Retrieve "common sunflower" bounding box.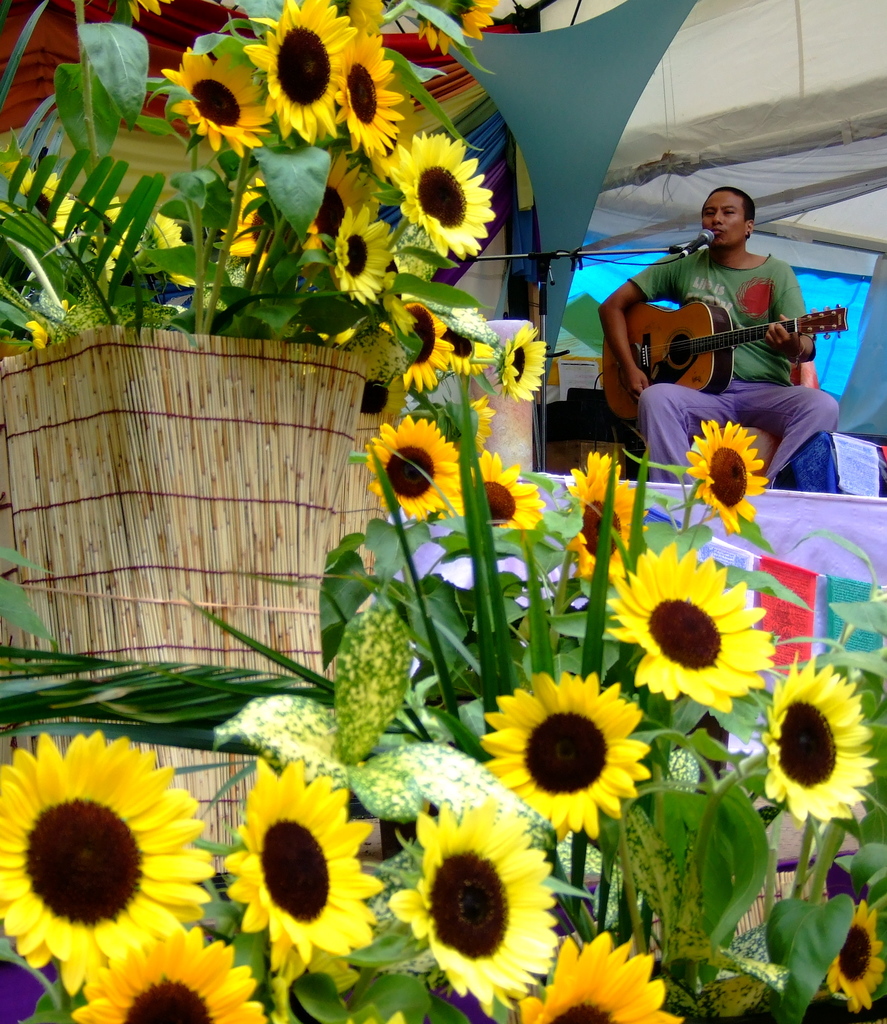
Bounding box: rect(390, 124, 502, 264).
